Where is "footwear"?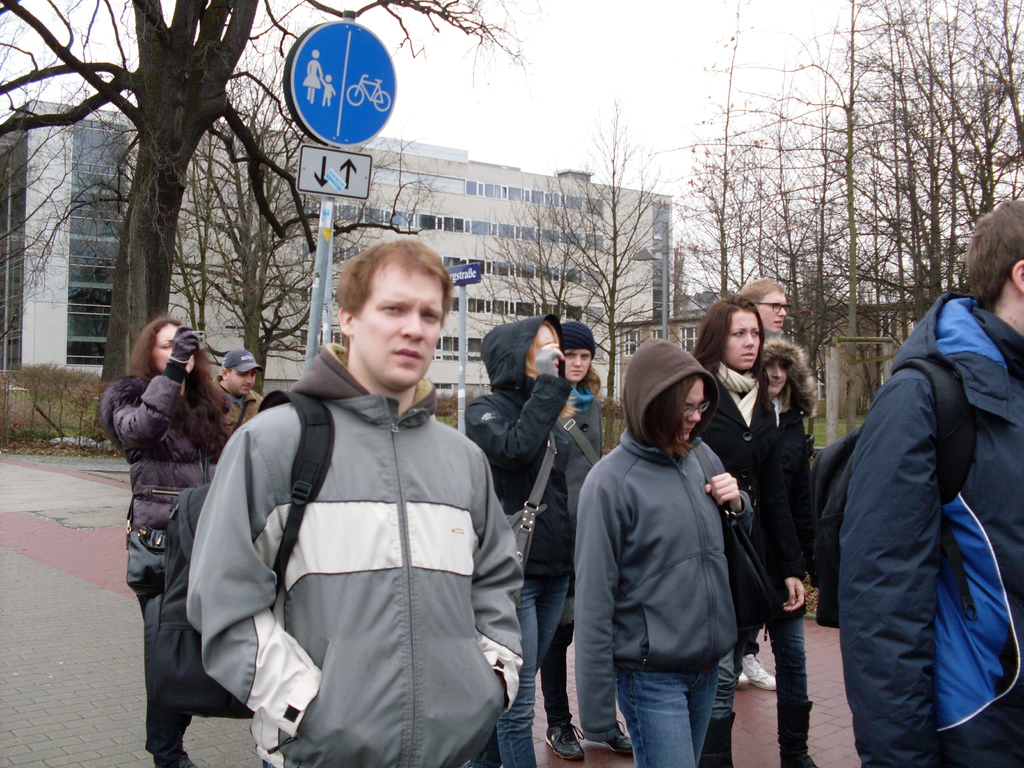
region(546, 717, 584, 766).
